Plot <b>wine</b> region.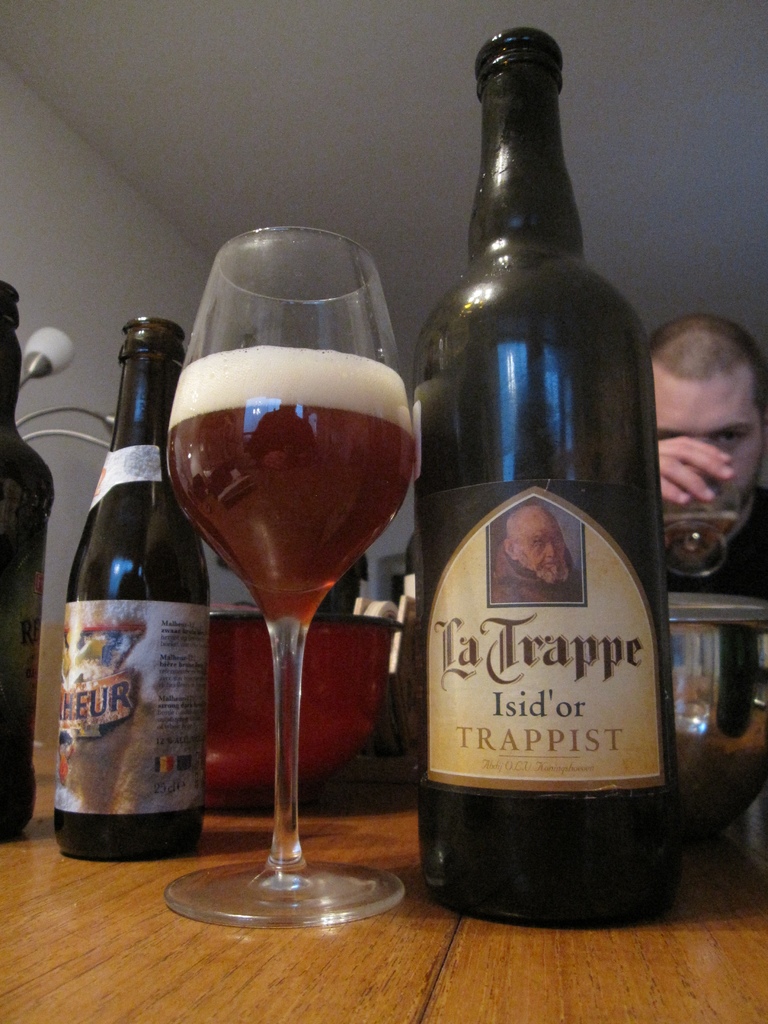
Plotted at locate(0, 274, 64, 846).
